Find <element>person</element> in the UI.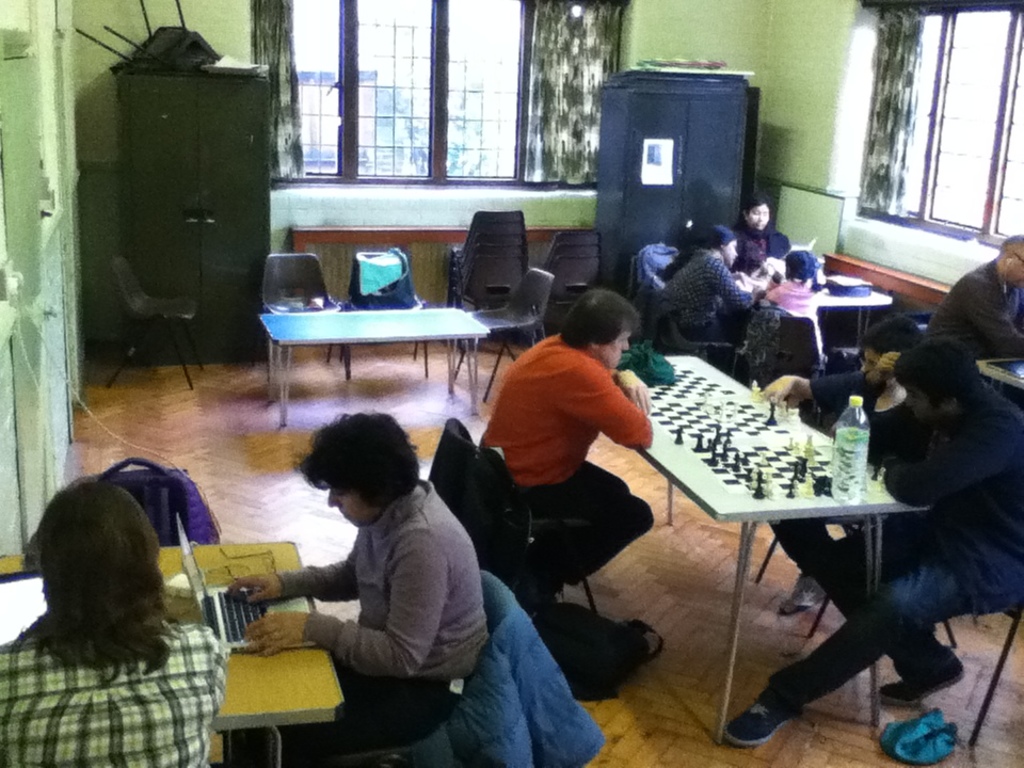
UI element at 0,475,230,767.
